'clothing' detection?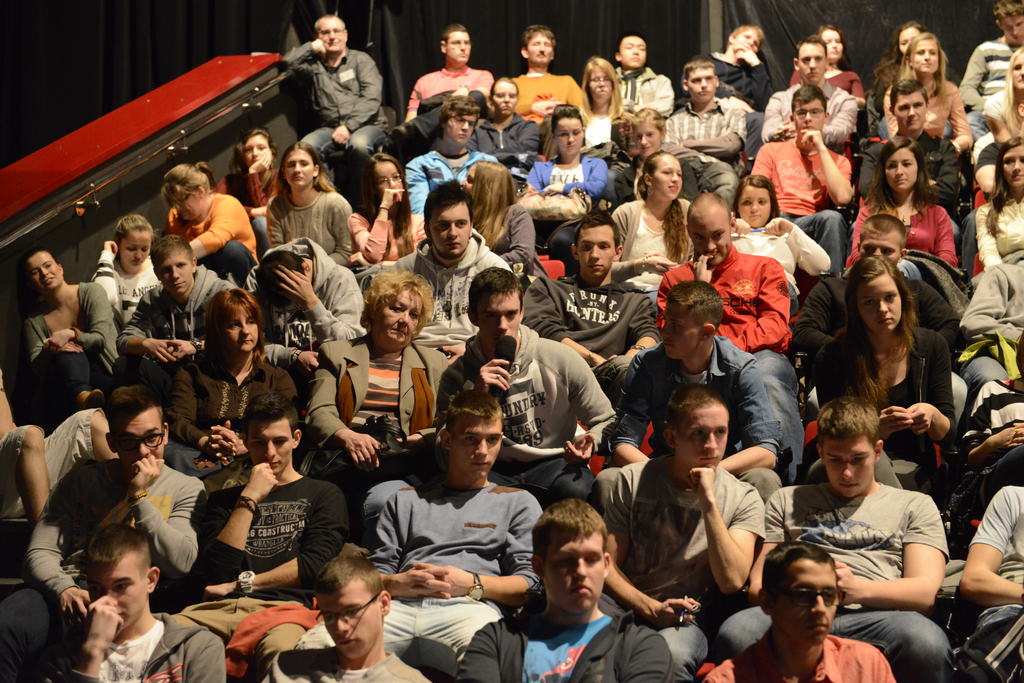
(429,323,623,509)
